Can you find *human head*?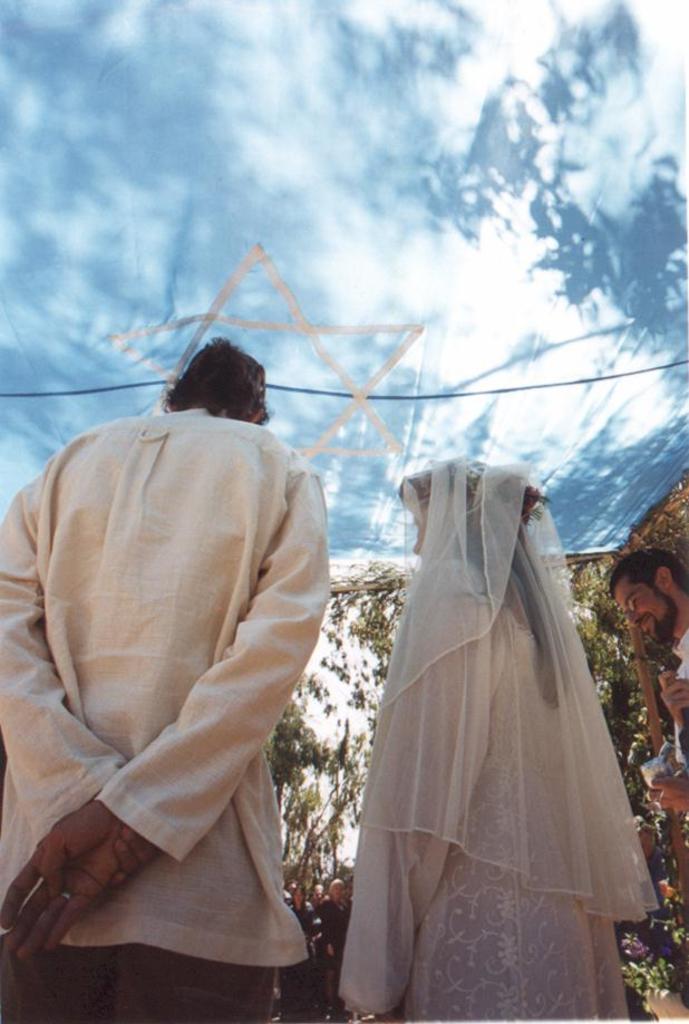
Yes, bounding box: {"x1": 396, "y1": 457, "x2": 552, "y2": 563}.
